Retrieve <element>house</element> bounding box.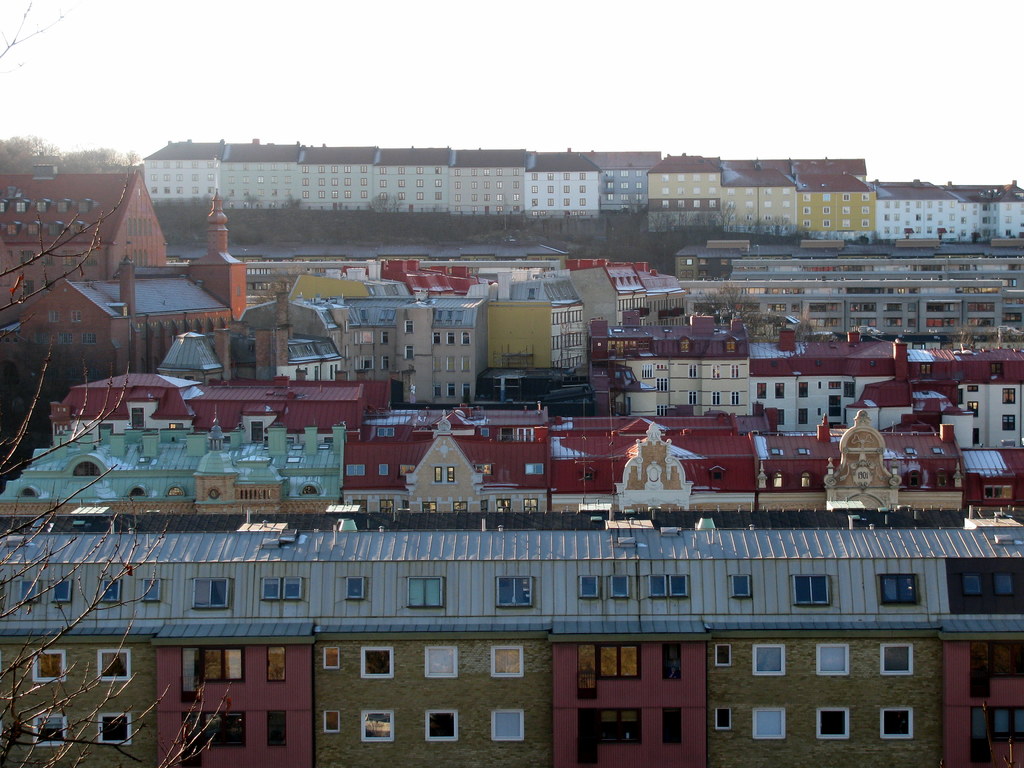
Bounding box: [0, 161, 268, 404].
